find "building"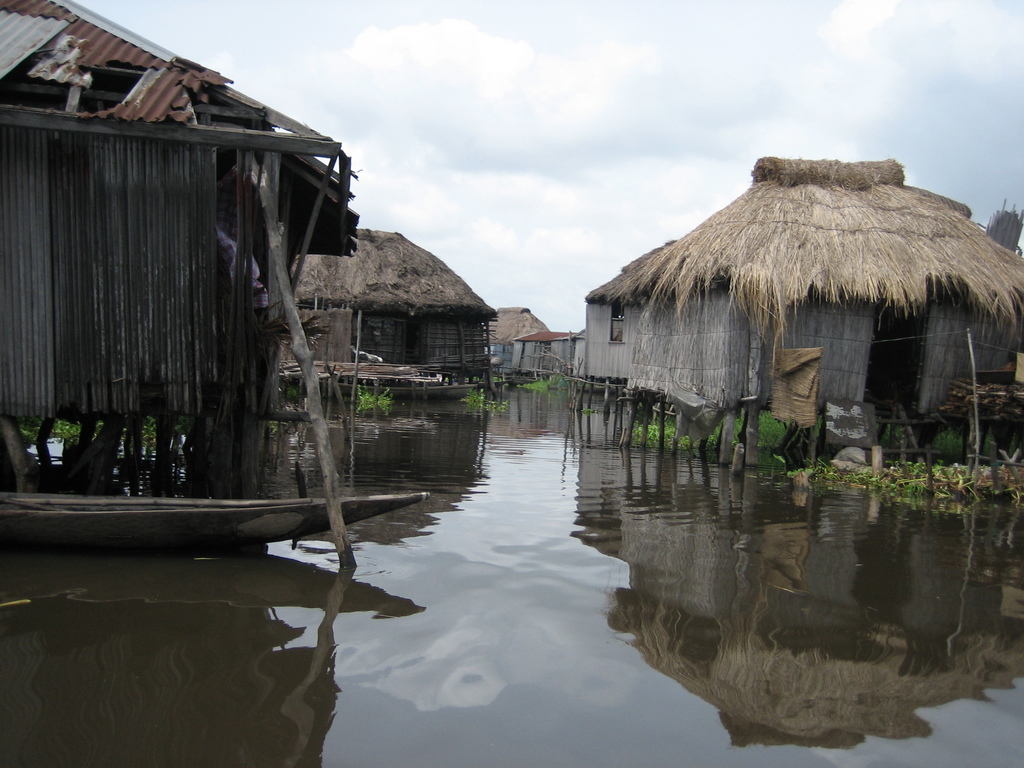
0 0 1019 473
